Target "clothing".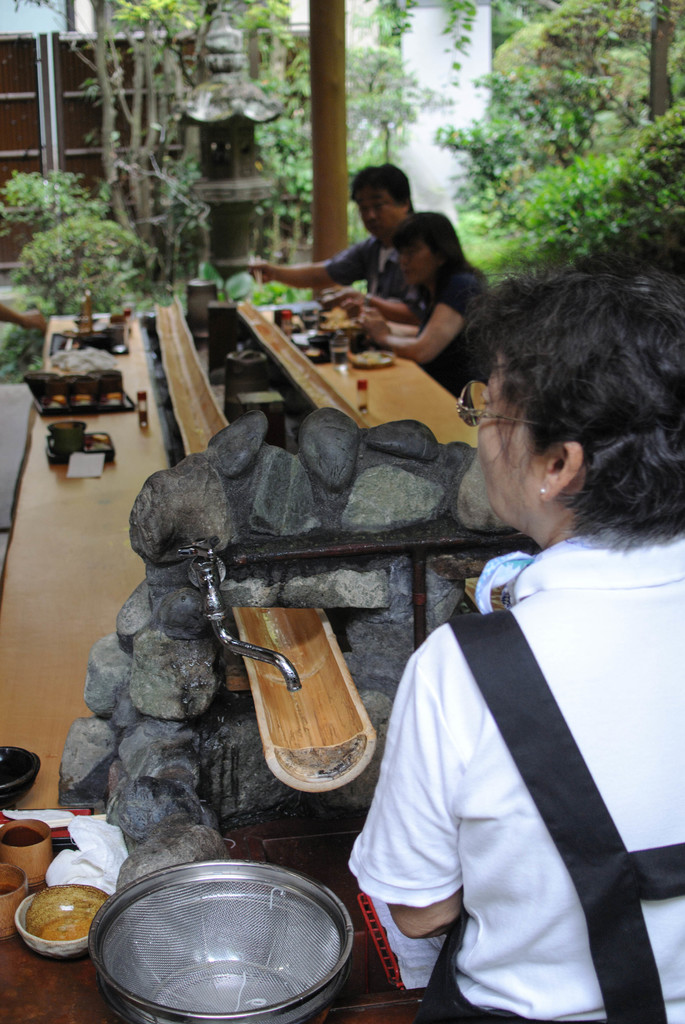
Target region: <box>327,202,427,307</box>.
